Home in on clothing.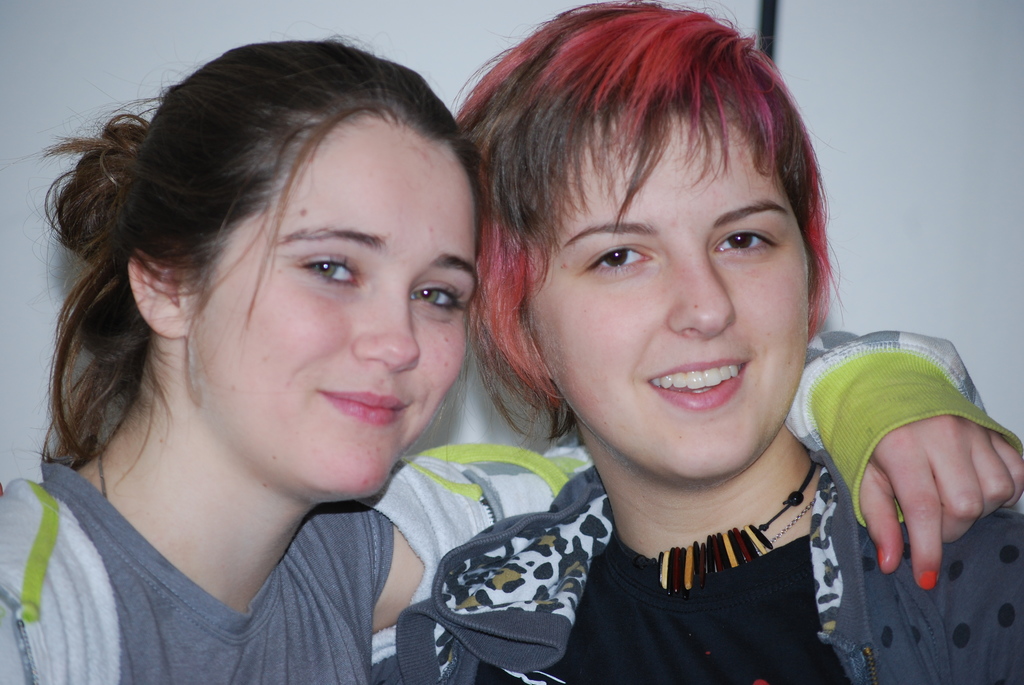
Homed in at crop(389, 459, 1023, 684).
